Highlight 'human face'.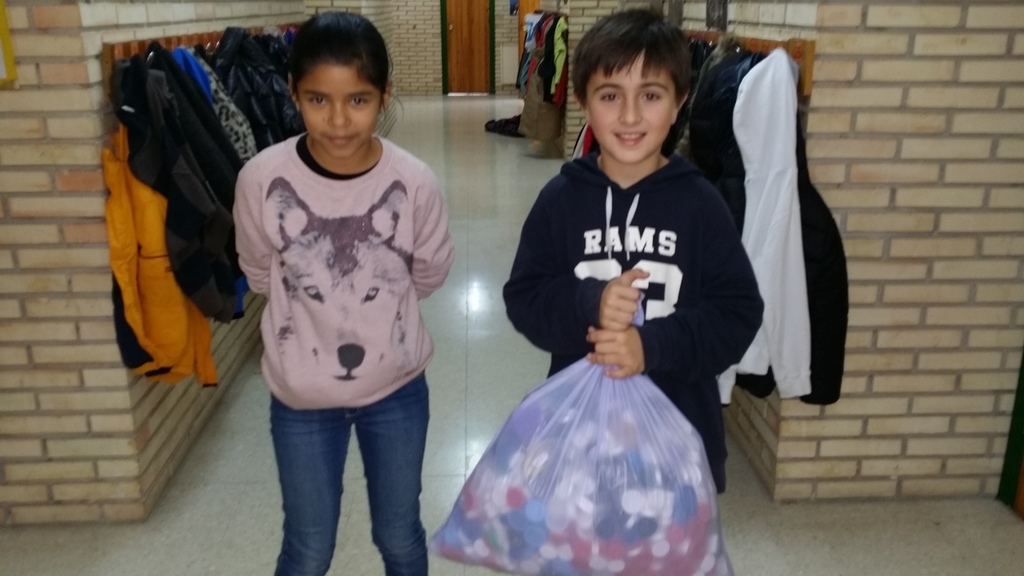
Highlighted region: 302, 62, 381, 161.
